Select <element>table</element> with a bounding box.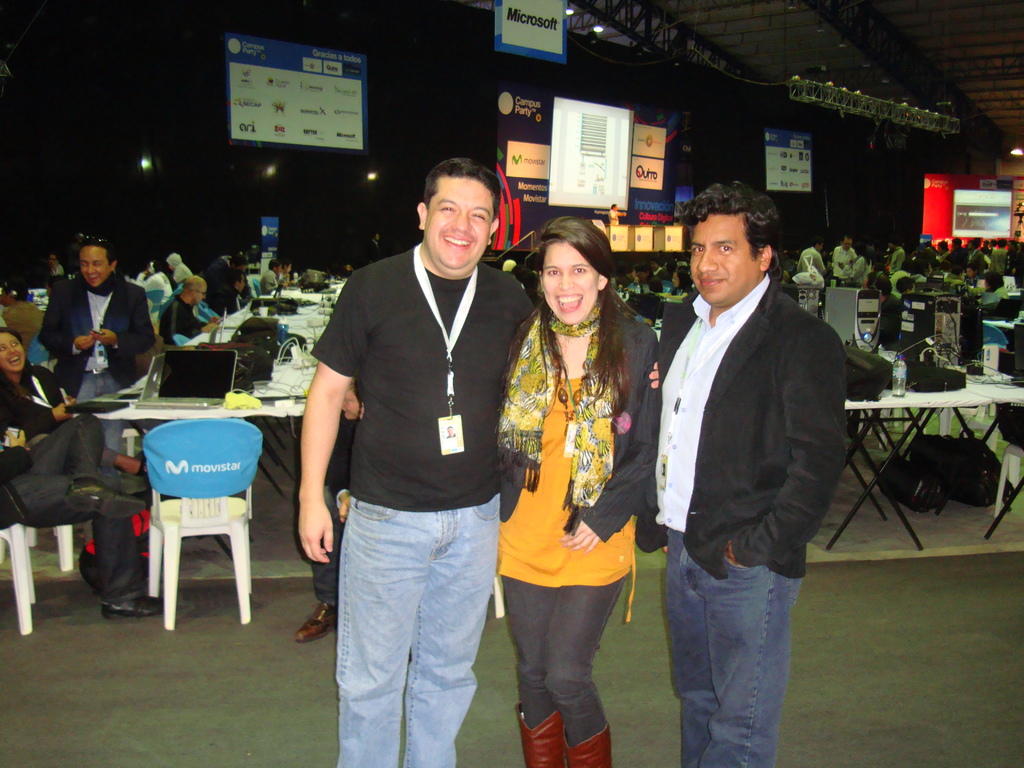
bbox=(858, 342, 1023, 406).
